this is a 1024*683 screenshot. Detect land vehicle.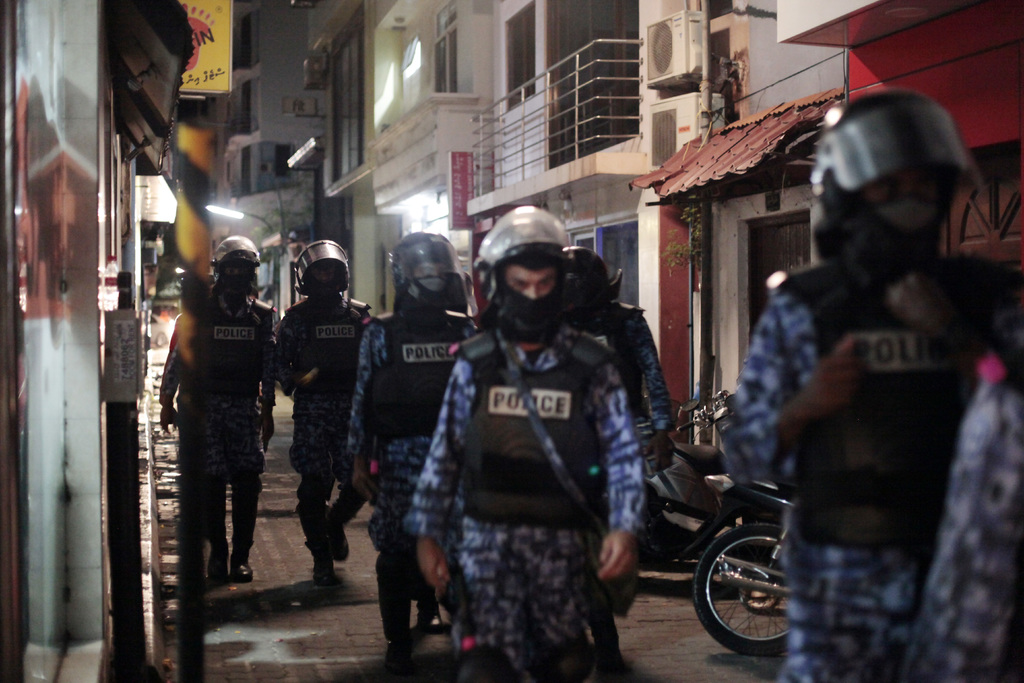
(638,407,730,554).
